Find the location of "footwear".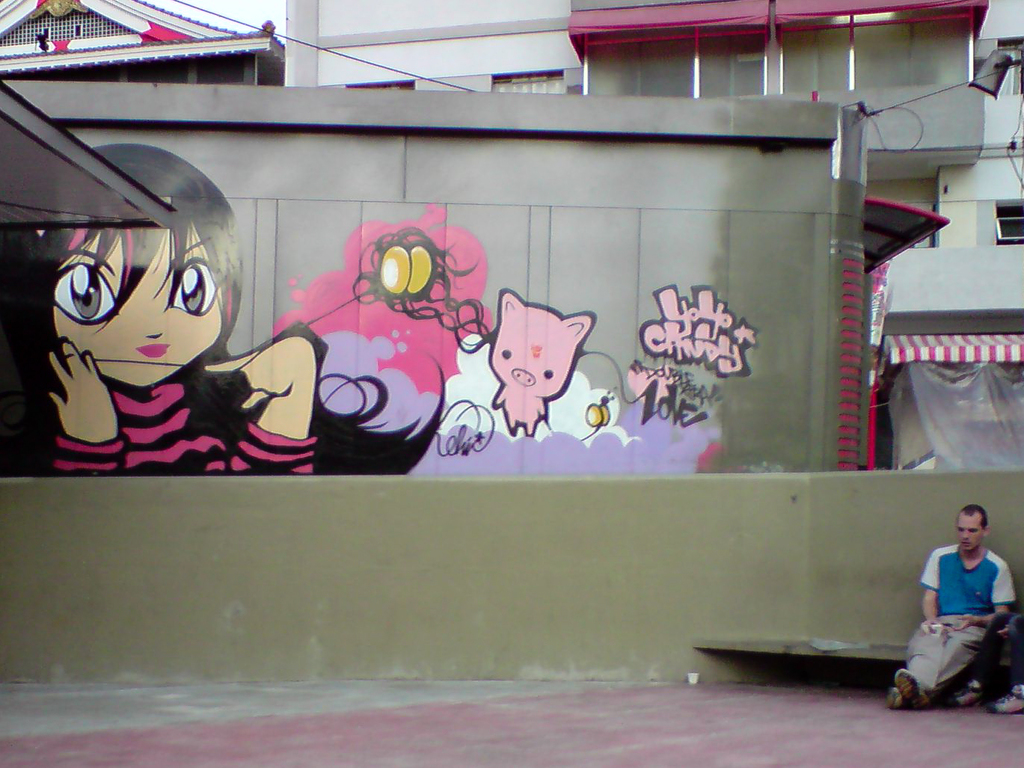
Location: (889, 669, 937, 707).
